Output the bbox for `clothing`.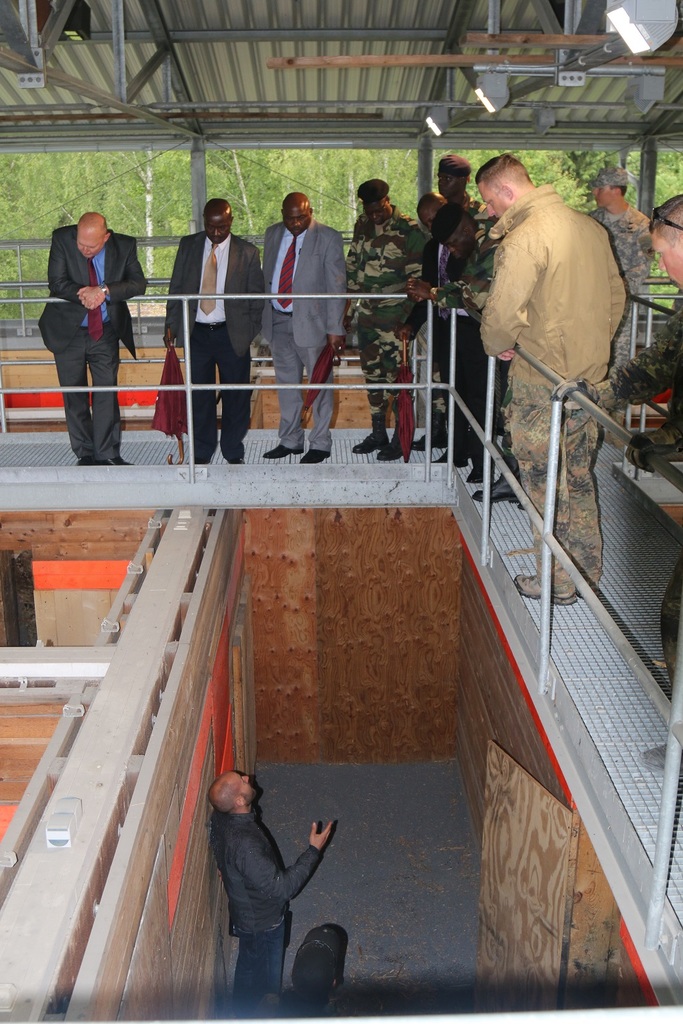
<region>404, 218, 458, 298</region>.
